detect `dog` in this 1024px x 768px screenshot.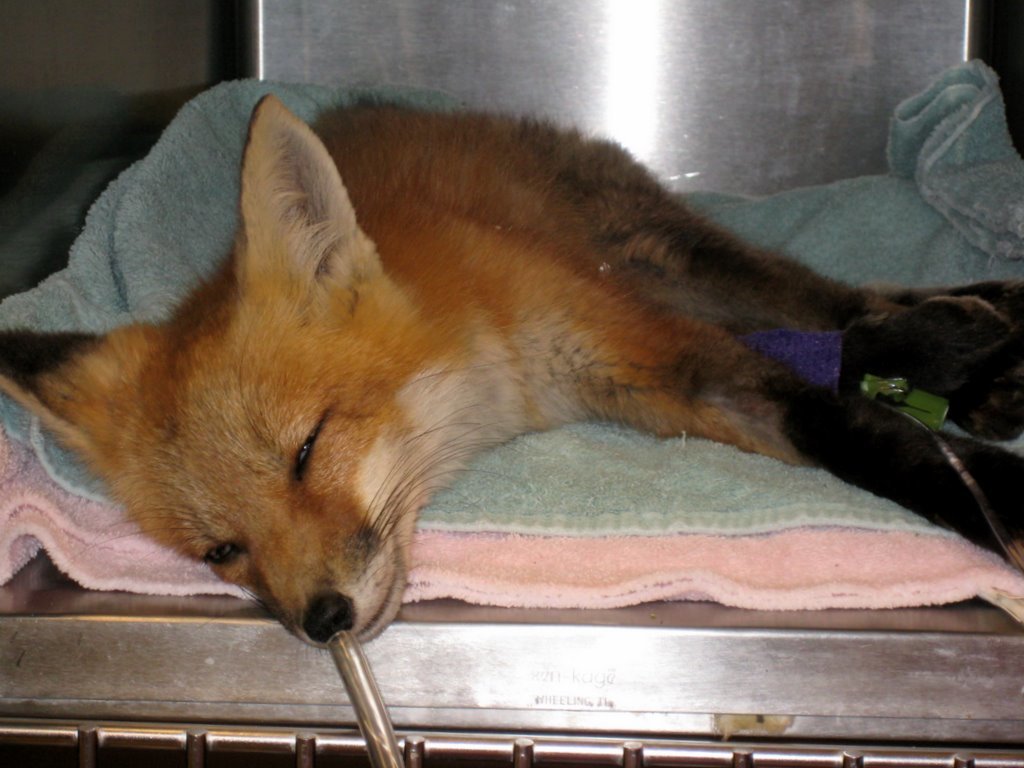
Detection: (x1=0, y1=100, x2=1023, y2=652).
